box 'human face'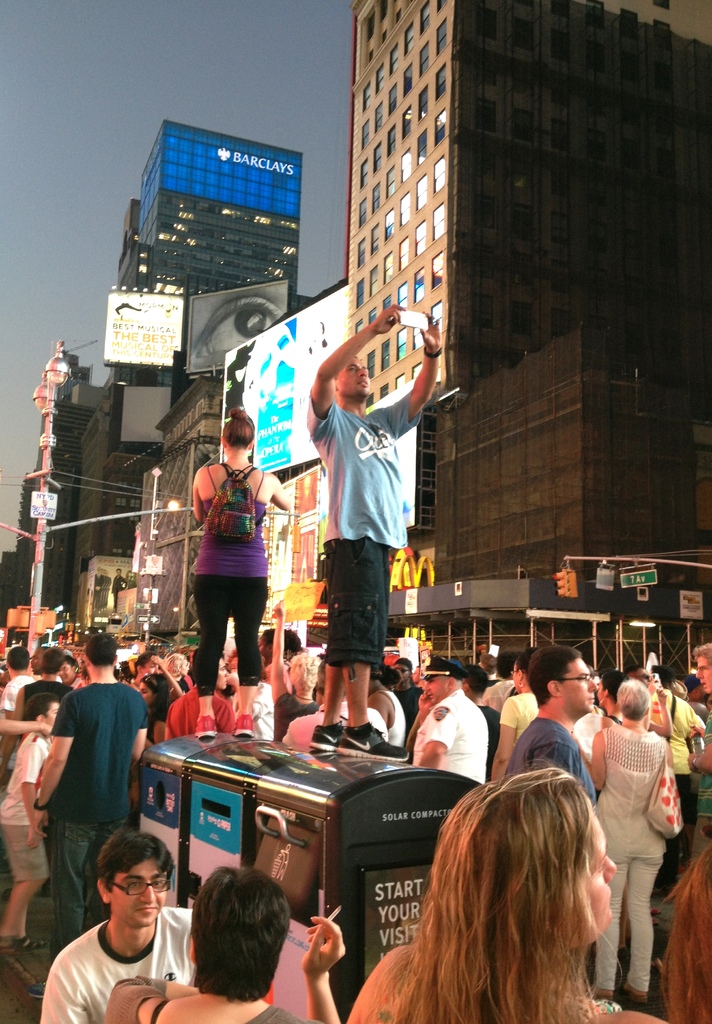
pyautogui.locateOnScreen(558, 659, 595, 712)
